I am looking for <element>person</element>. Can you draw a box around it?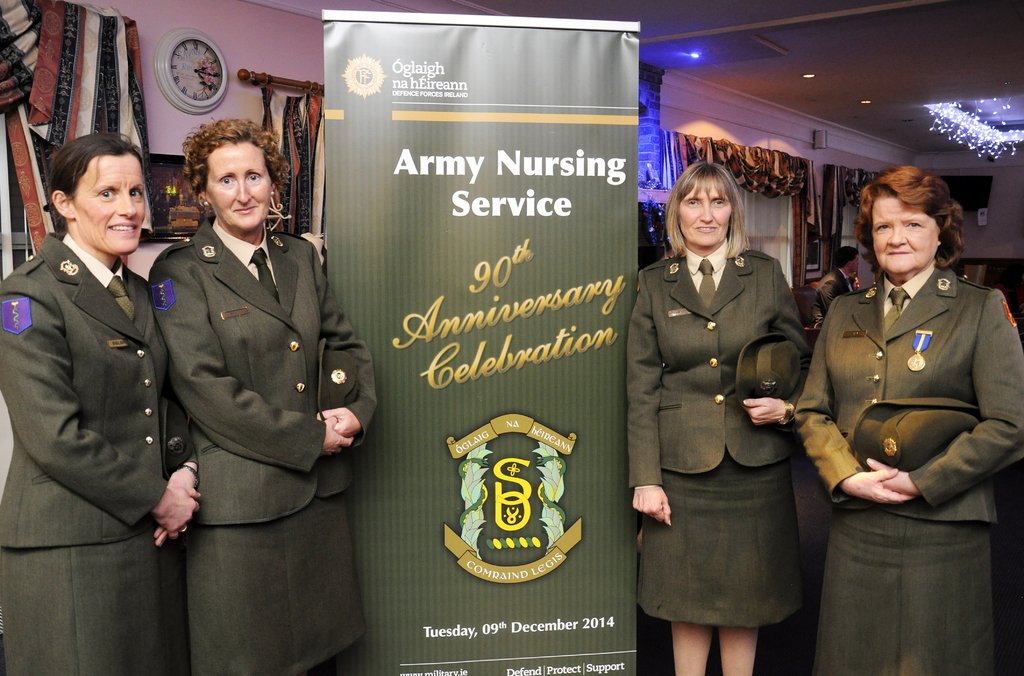
Sure, the bounding box is <box>17,101,190,653</box>.
